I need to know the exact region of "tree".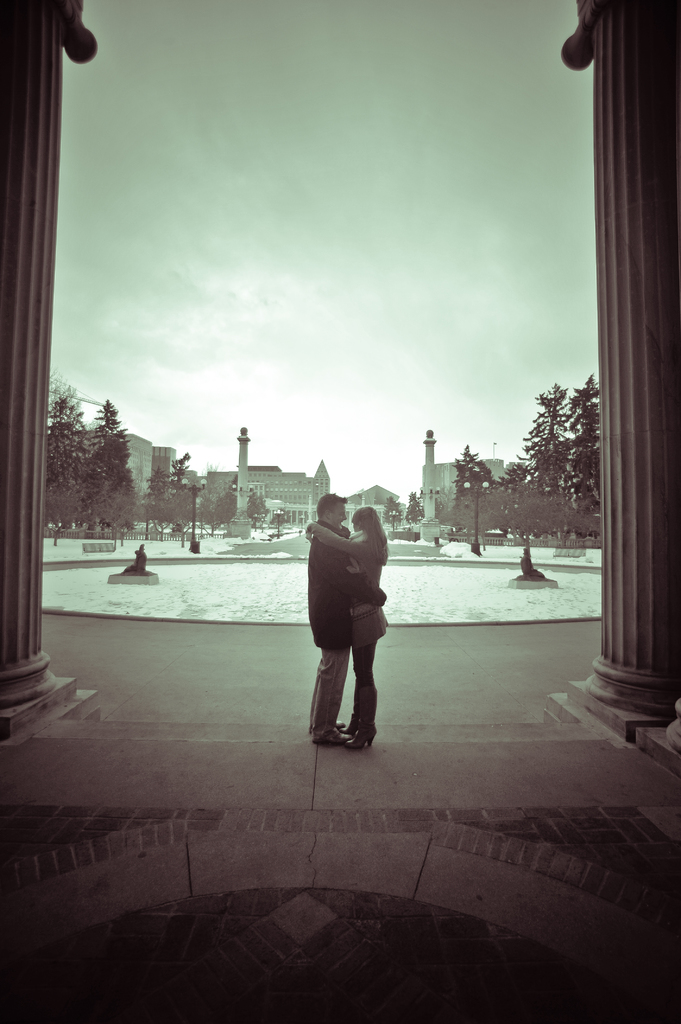
Region: (x1=409, y1=488, x2=428, y2=528).
